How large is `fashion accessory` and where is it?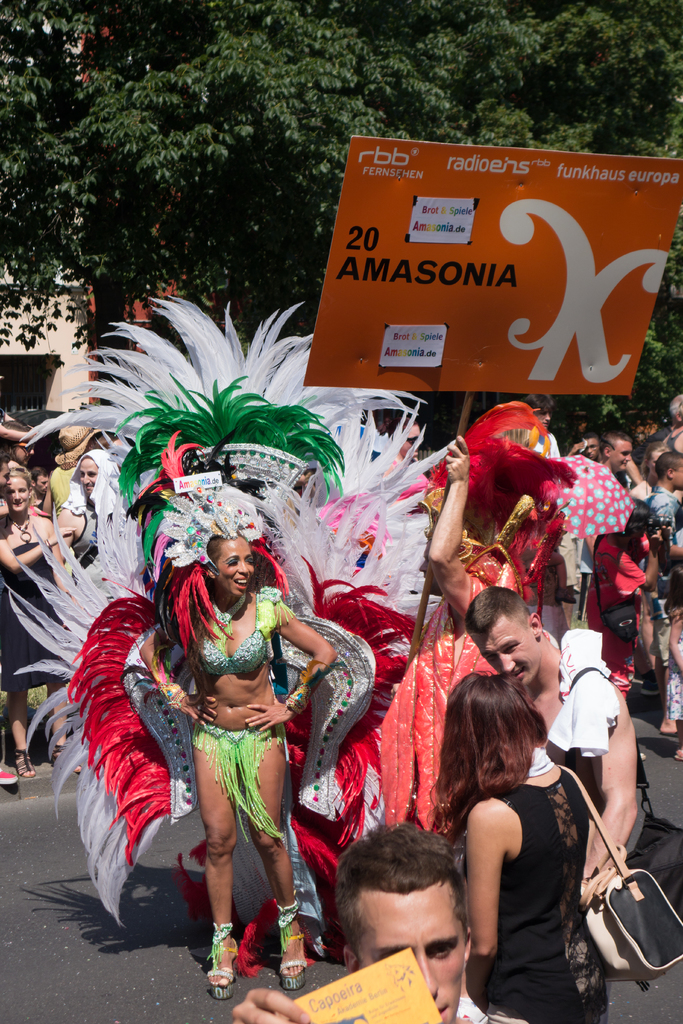
Bounding box: x1=14 y1=290 x2=431 y2=573.
